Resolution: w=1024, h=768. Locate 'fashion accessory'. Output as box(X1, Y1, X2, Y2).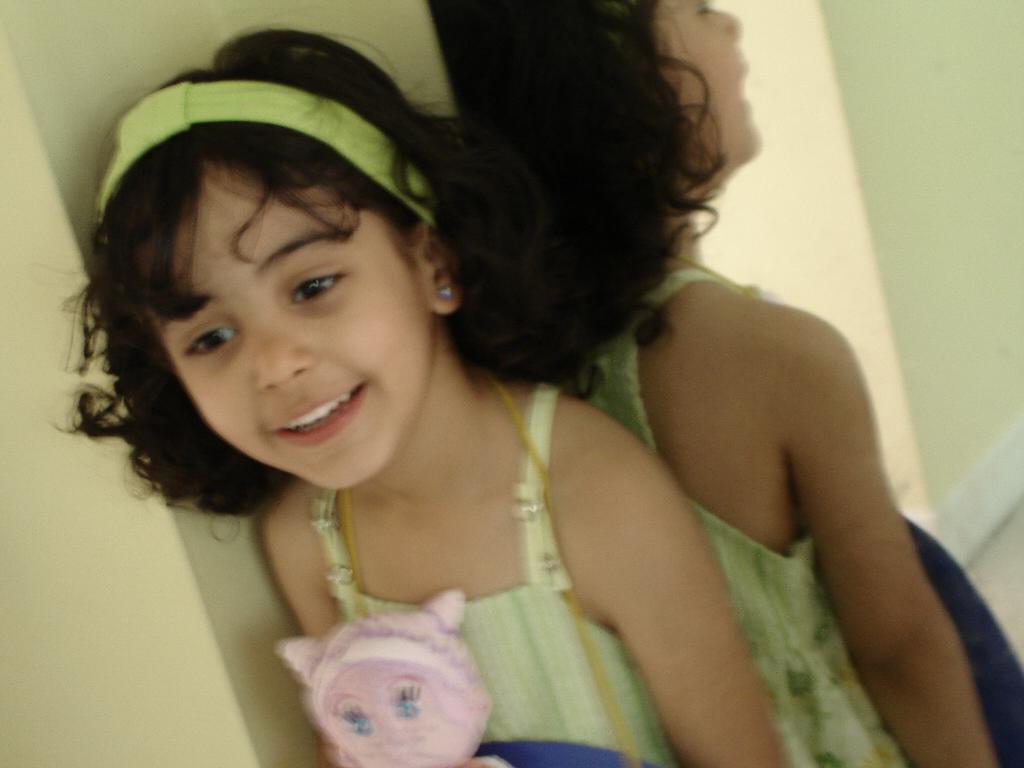
box(435, 284, 457, 300).
